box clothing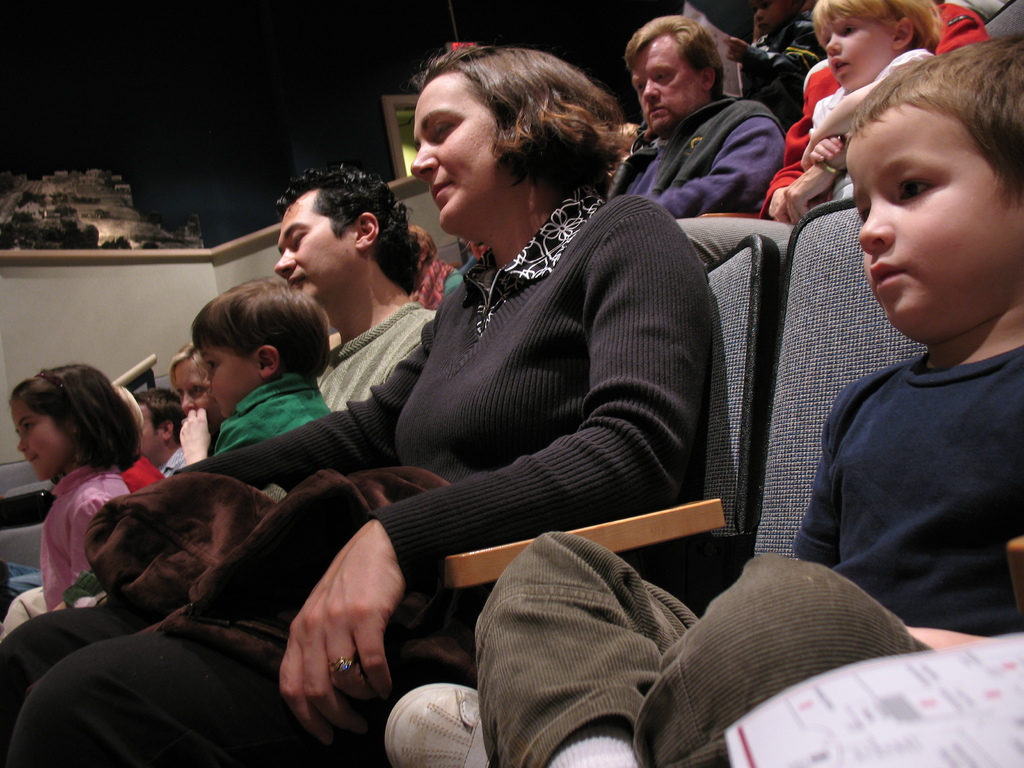
<bbox>0, 301, 436, 642</bbox>
